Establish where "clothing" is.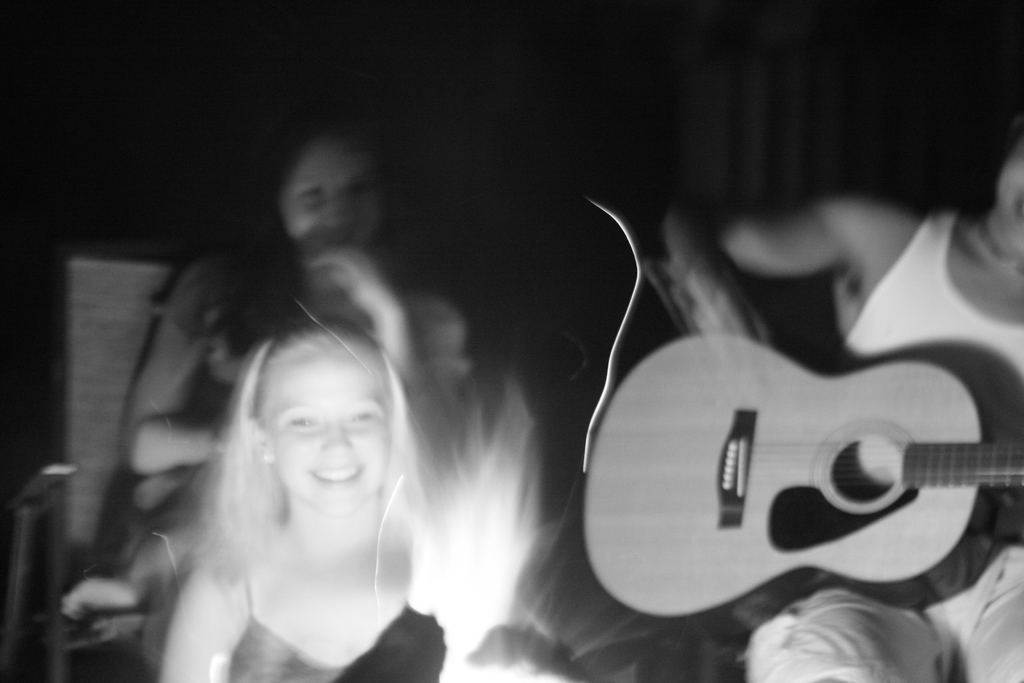
Established at 230/555/447/682.
